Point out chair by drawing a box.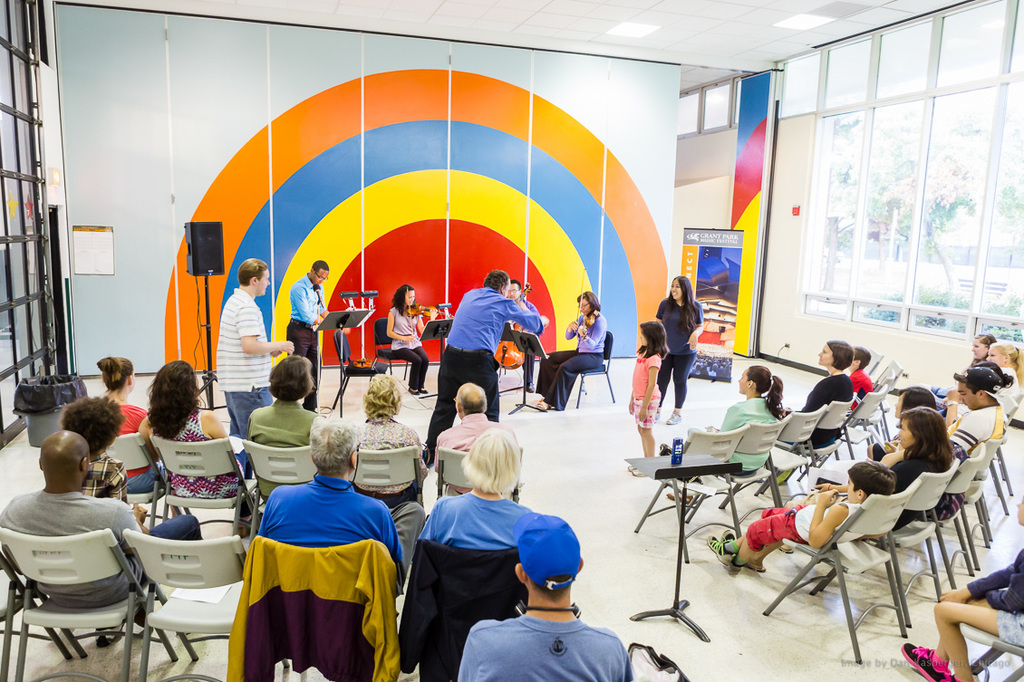
box(109, 432, 165, 516).
